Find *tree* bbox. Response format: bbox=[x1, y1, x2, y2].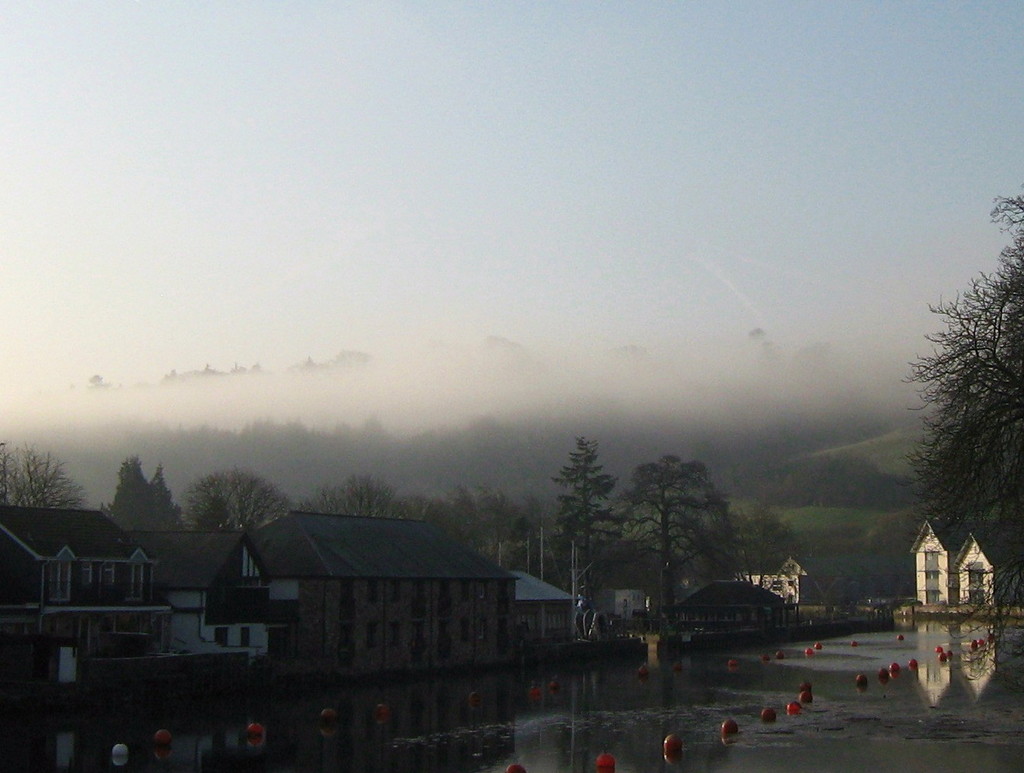
bbox=[442, 473, 536, 573].
